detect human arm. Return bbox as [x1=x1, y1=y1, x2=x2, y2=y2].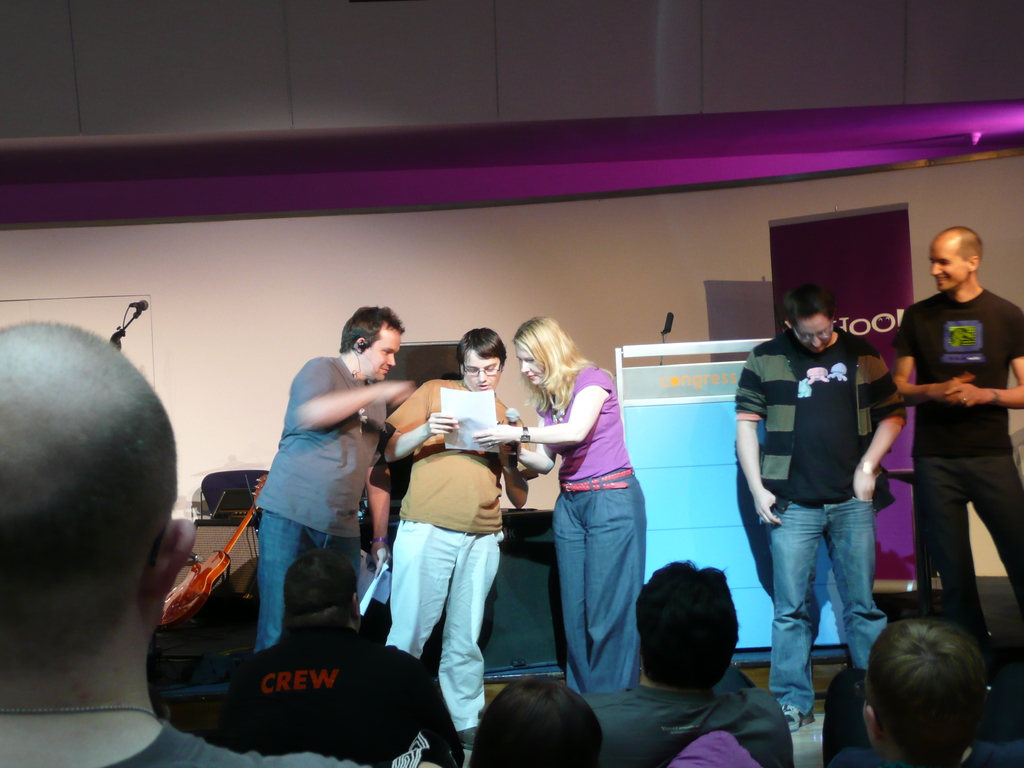
[x1=733, y1=353, x2=789, y2=539].
